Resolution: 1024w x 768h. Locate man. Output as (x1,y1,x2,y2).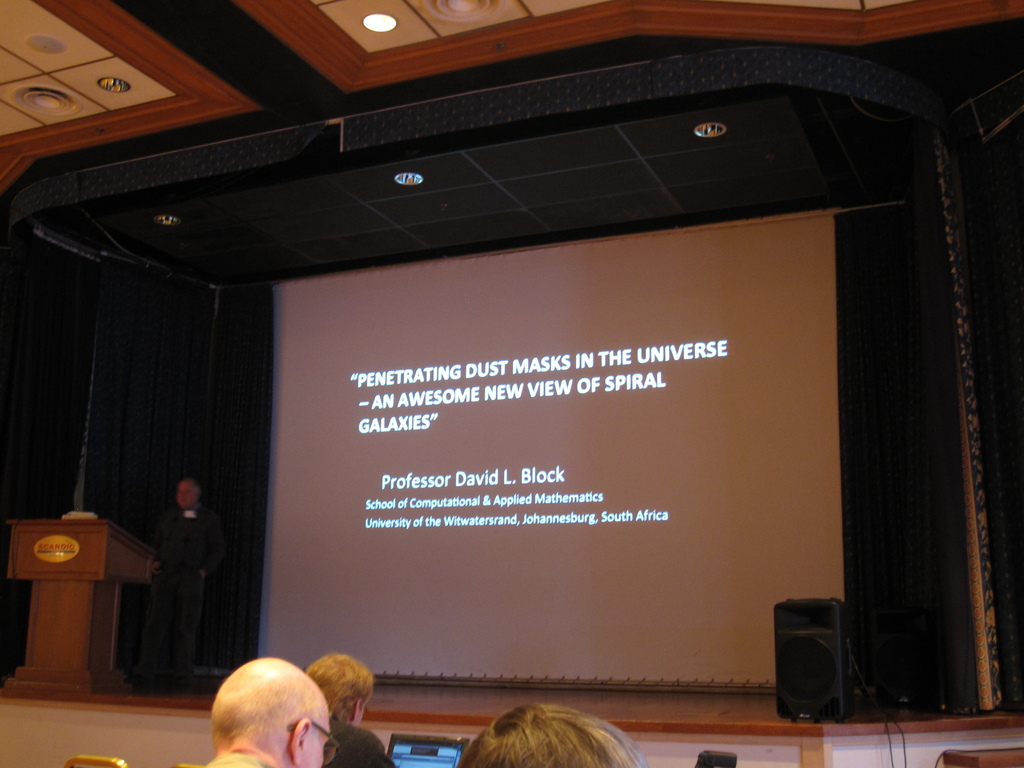
(454,702,648,767).
